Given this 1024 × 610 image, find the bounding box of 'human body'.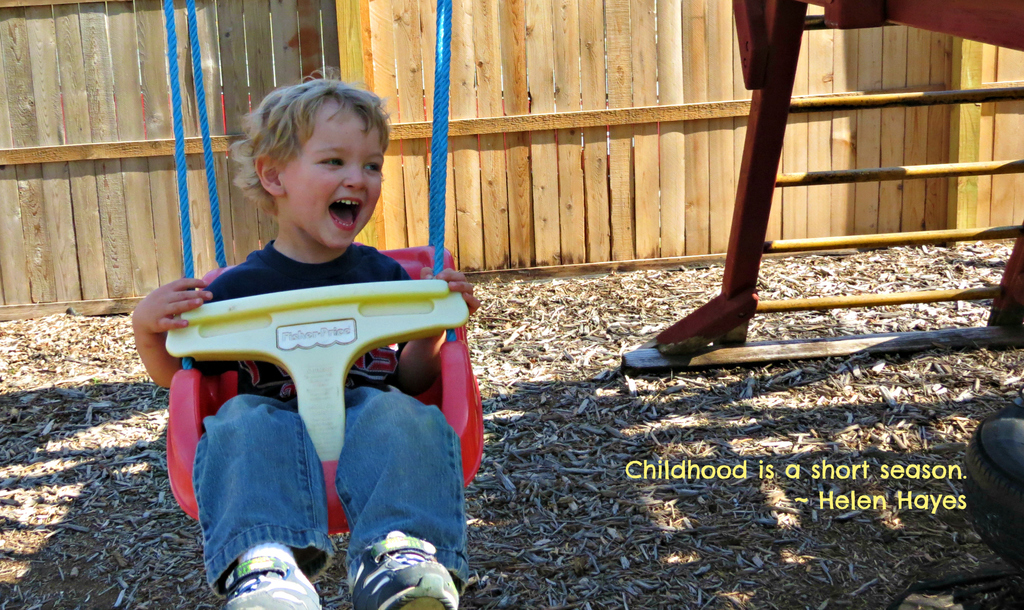
bbox=(136, 67, 483, 609).
